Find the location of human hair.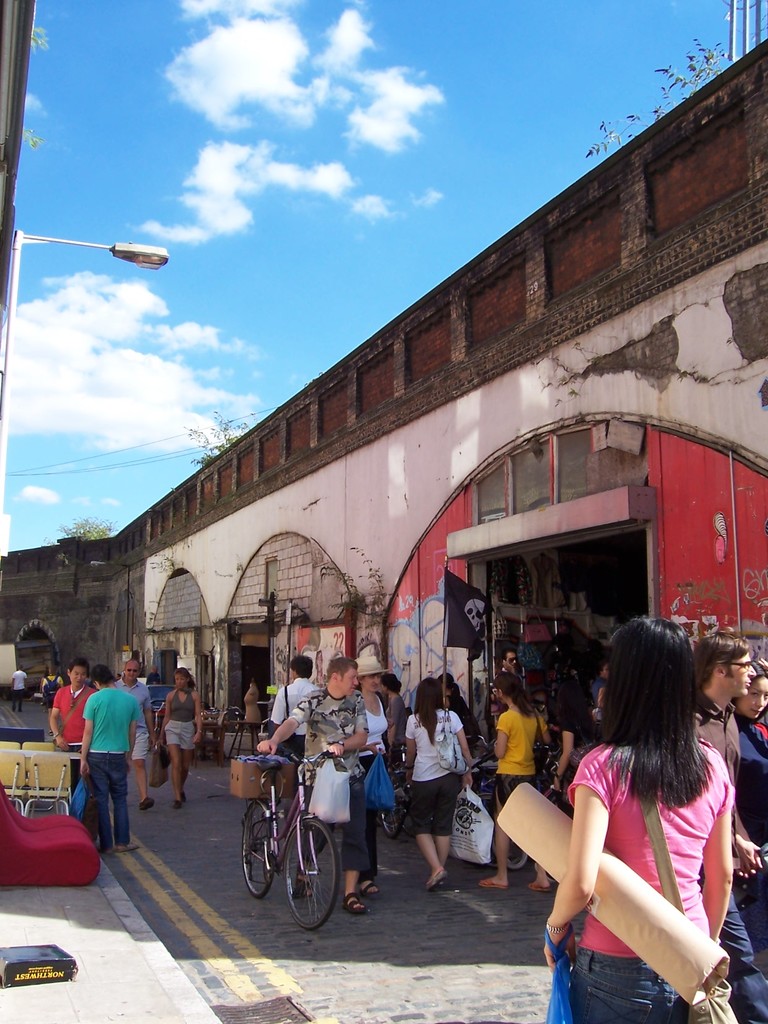
Location: <box>49,663,60,673</box>.
